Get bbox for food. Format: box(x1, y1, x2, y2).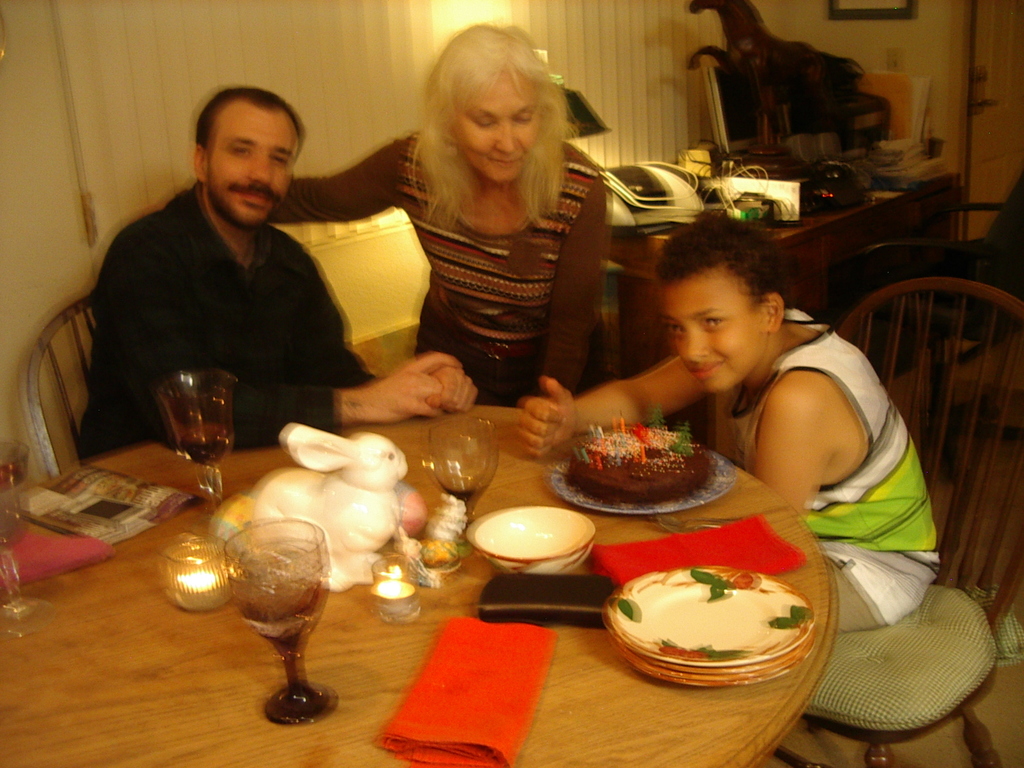
box(655, 642, 684, 658).
